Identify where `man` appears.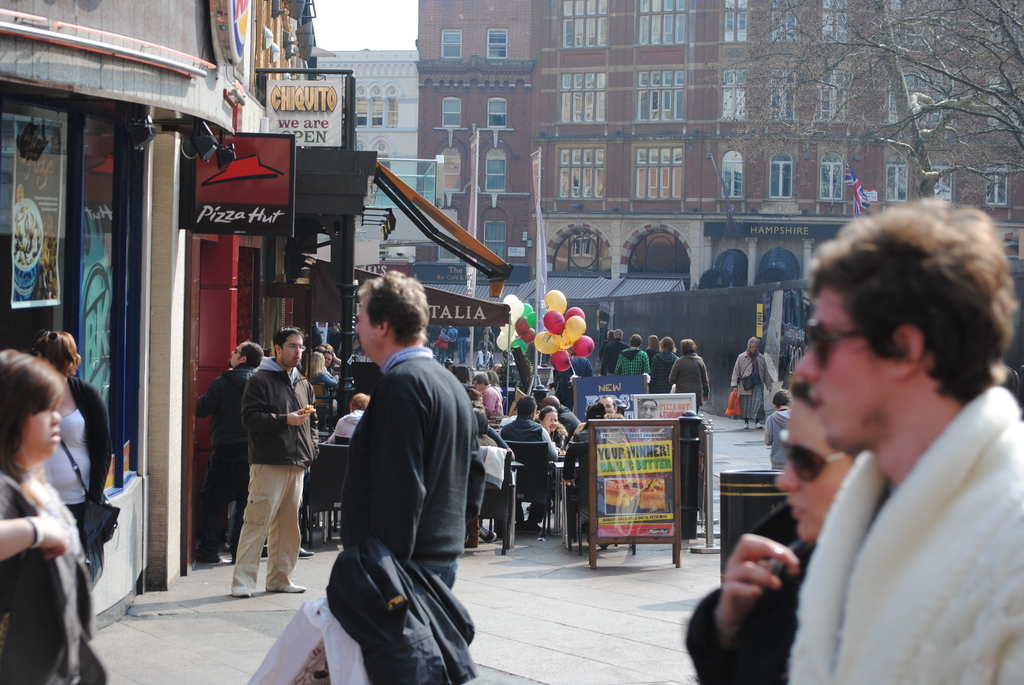
Appears at region(602, 329, 624, 379).
